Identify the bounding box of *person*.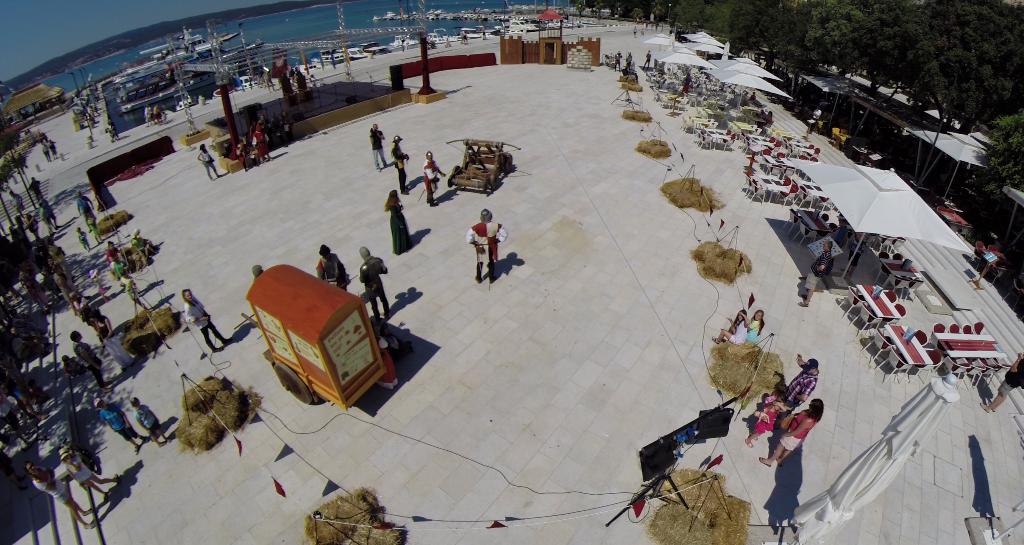
<bbox>710, 306, 747, 347</bbox>.
